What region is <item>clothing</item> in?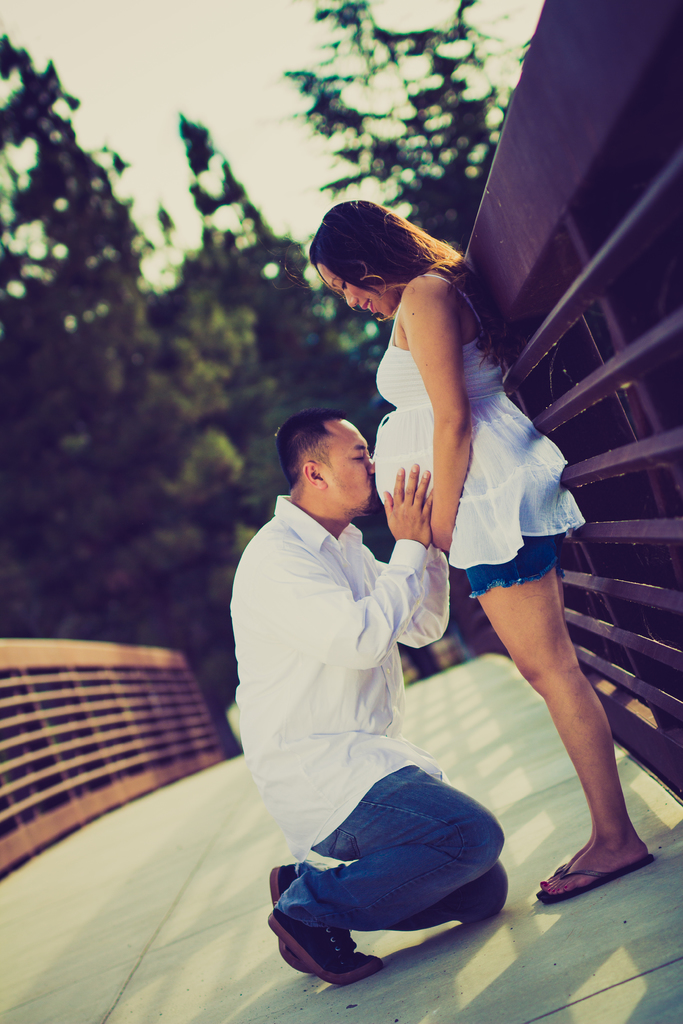
{"x1": 336, "y1": 253, "x2": 562, "y2": 597}.
